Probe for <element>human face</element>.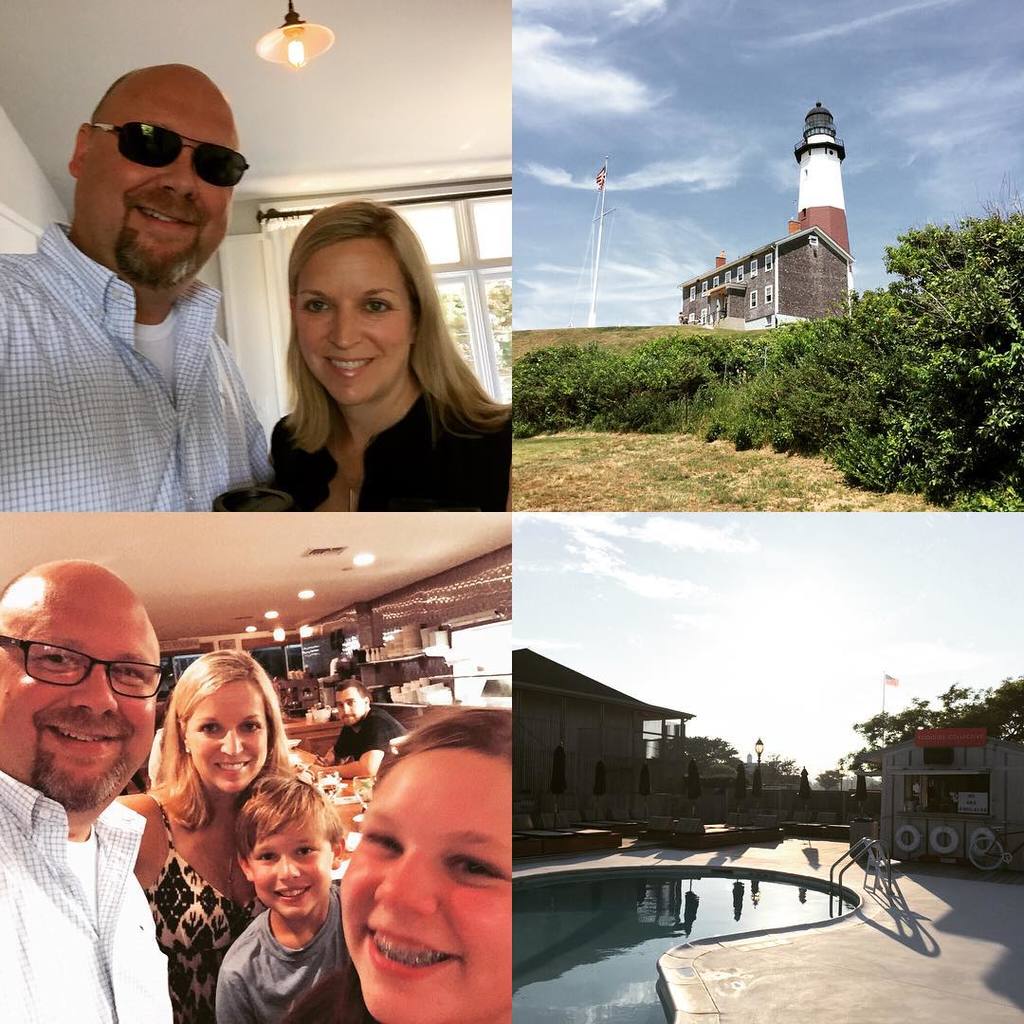
Probe result: left=80, top=83, right=242, bottom=291.
